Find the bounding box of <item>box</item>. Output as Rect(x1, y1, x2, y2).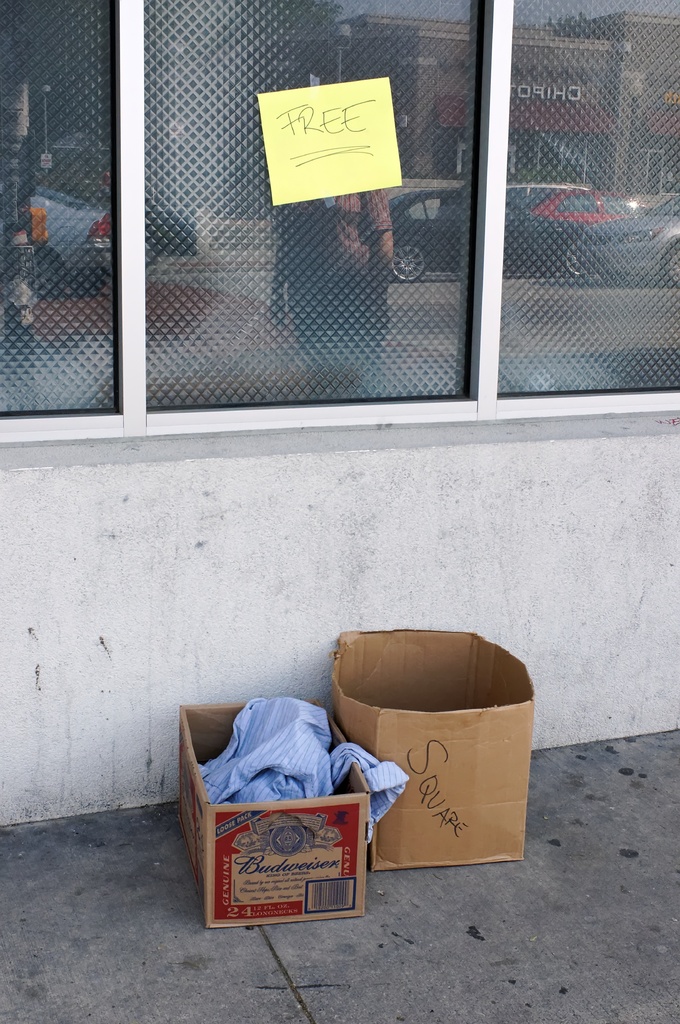
Rect(332, 632, 535, 864).
